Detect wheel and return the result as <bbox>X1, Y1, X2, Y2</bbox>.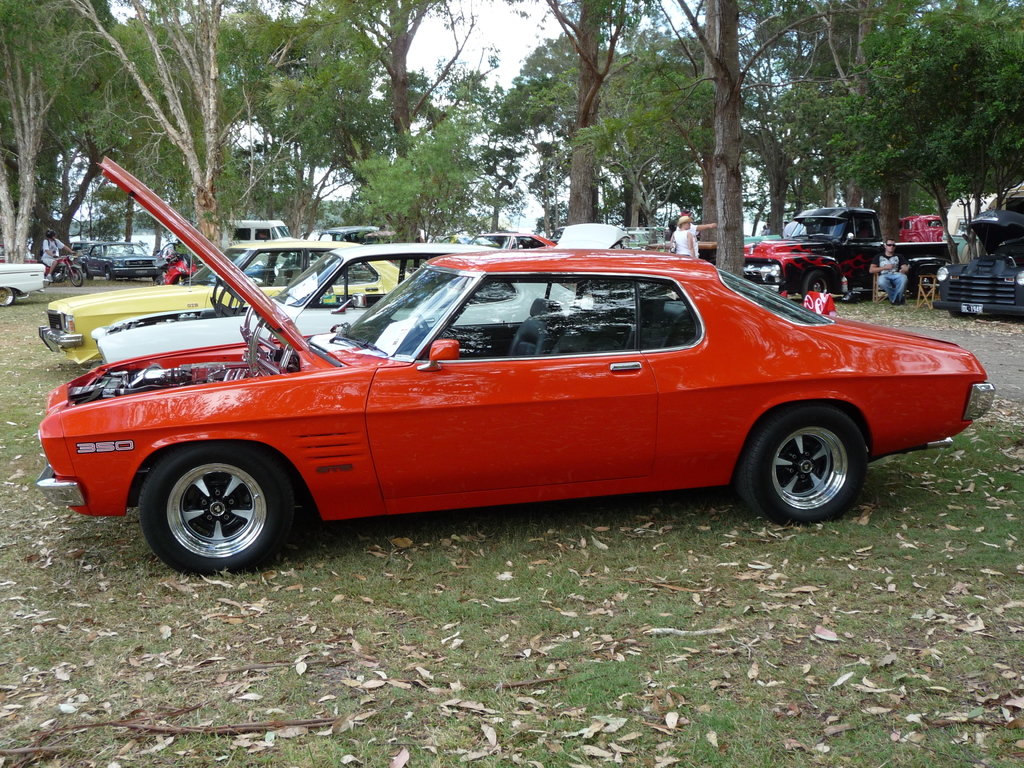
<bbox>731, 406, 877, 526</bbox>.
